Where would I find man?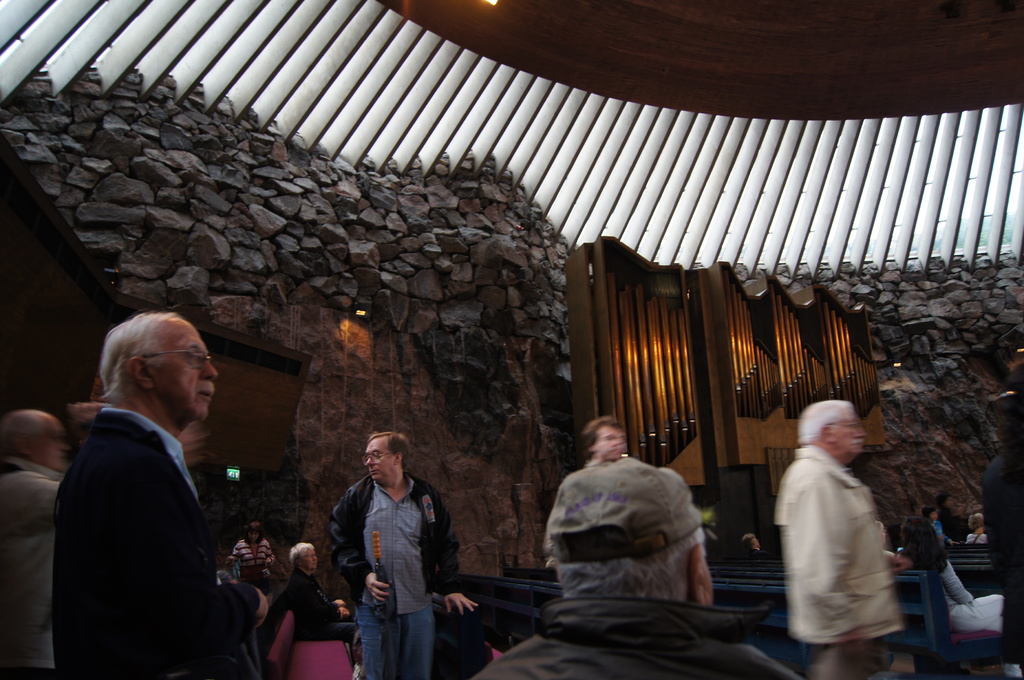
At left=776, top=399, right=915, bottom=679.
